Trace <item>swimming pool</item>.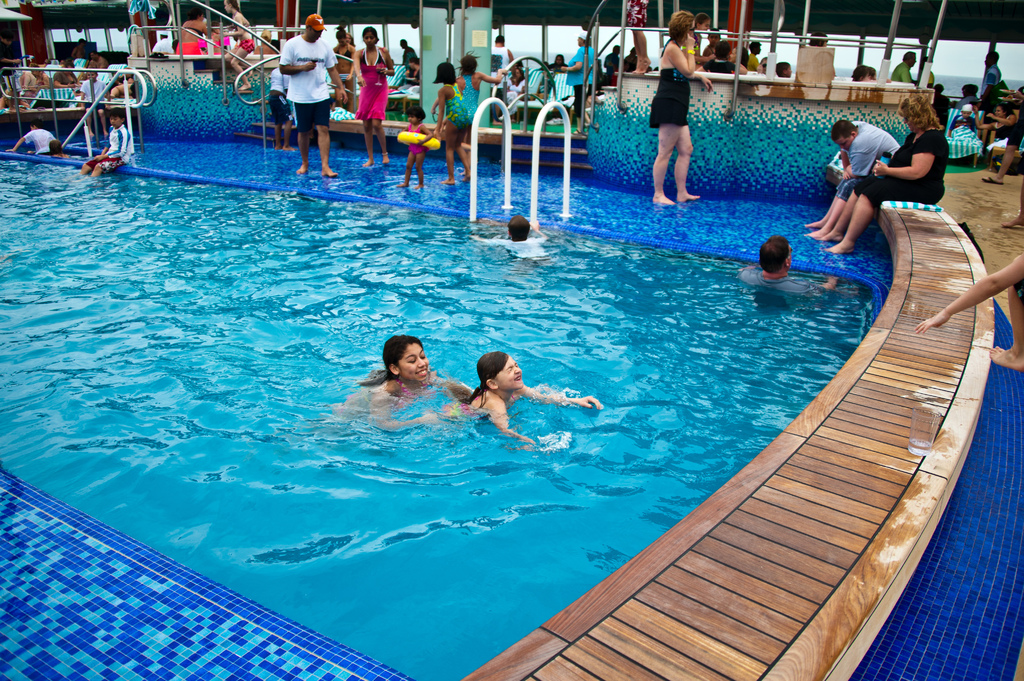
Traced to locate(0, 134, 893, 680).
